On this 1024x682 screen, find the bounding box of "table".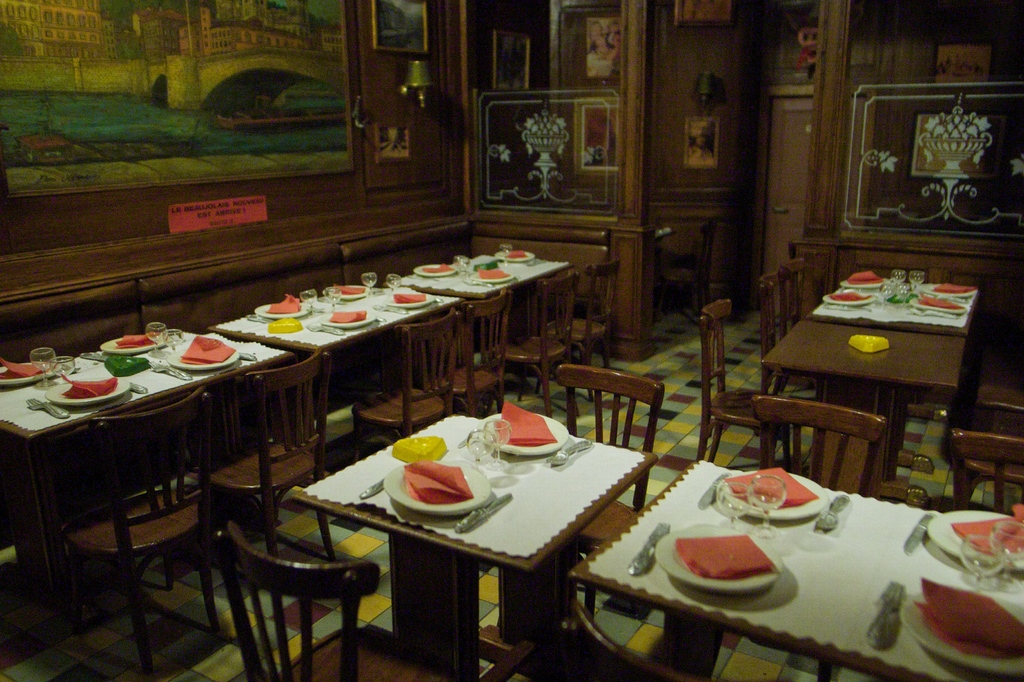
Bounding box: (left=0, top=329, right=285, bottom=594).
